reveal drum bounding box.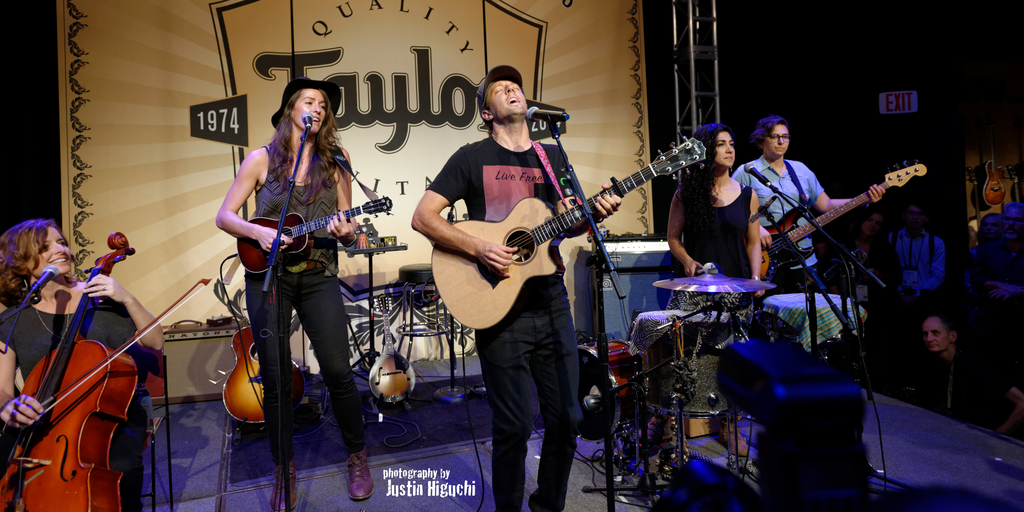
Revealed: <bbox>575, 335, 639, 444</bbox>.
